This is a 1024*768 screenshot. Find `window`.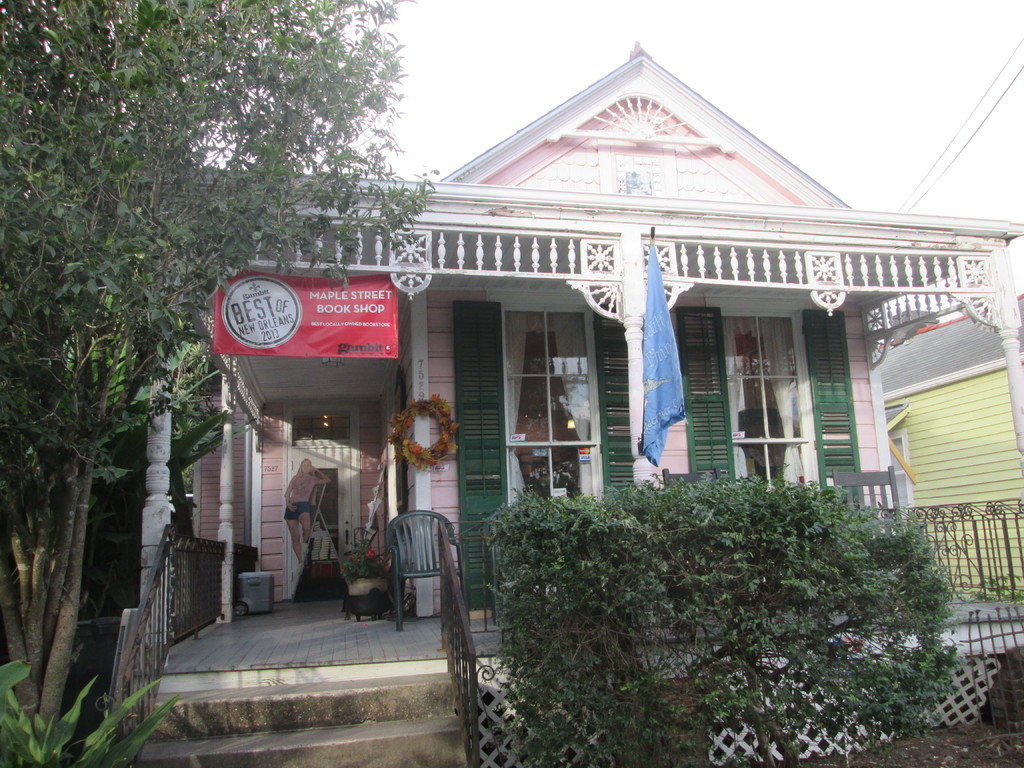
Bounding box: [x1=290, y1=406, x2=362, y2=447].
